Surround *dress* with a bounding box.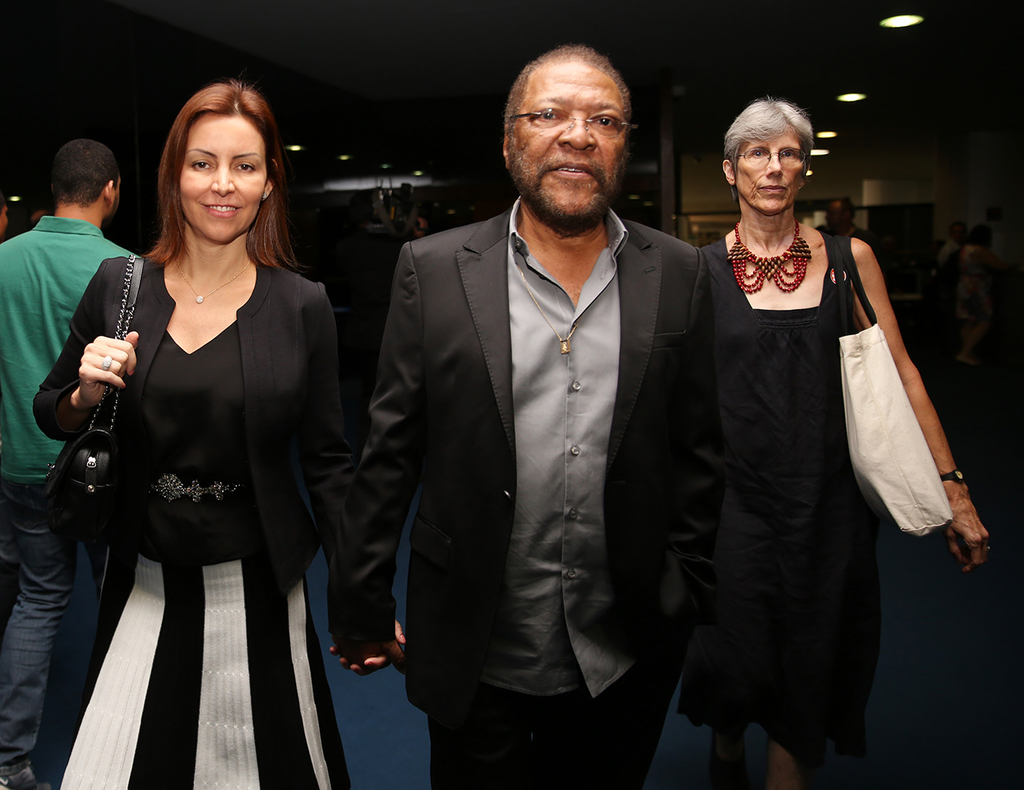
detection(684, 230, 880, 775).
